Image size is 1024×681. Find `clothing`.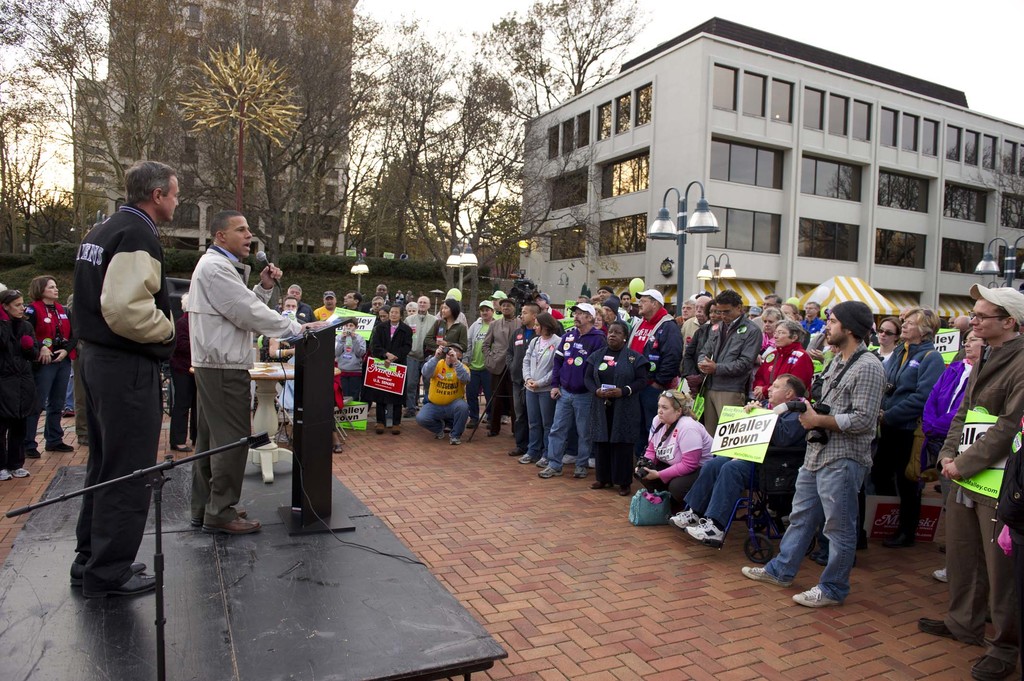
pyautogui.locateOnScreen(58, 152, 179, 589).
